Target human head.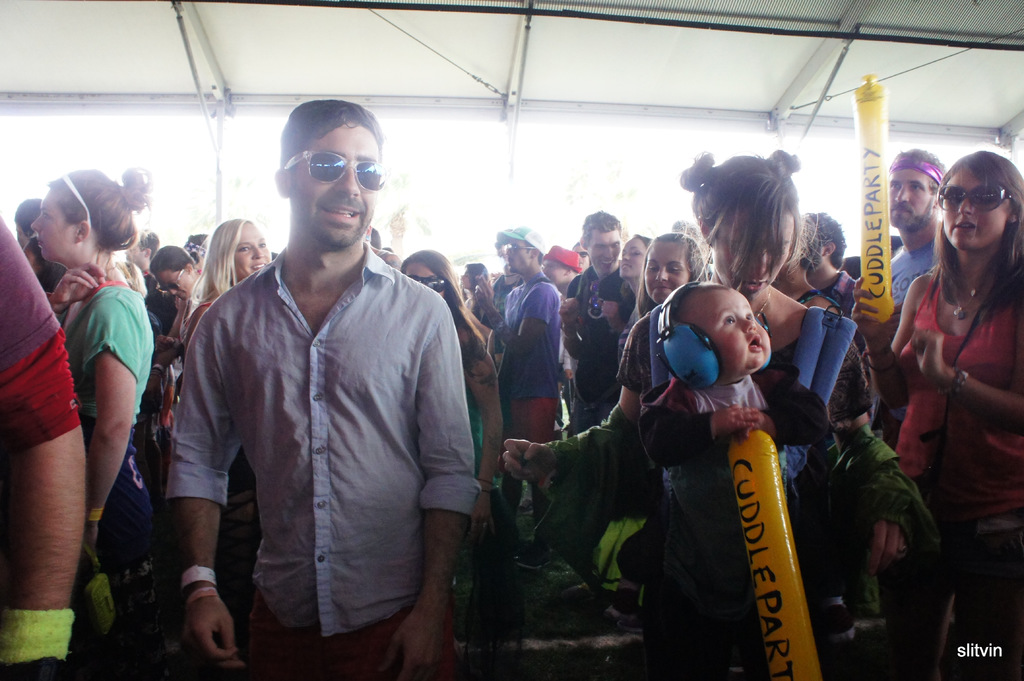
Target region: region(619, 236, 655, 282).
